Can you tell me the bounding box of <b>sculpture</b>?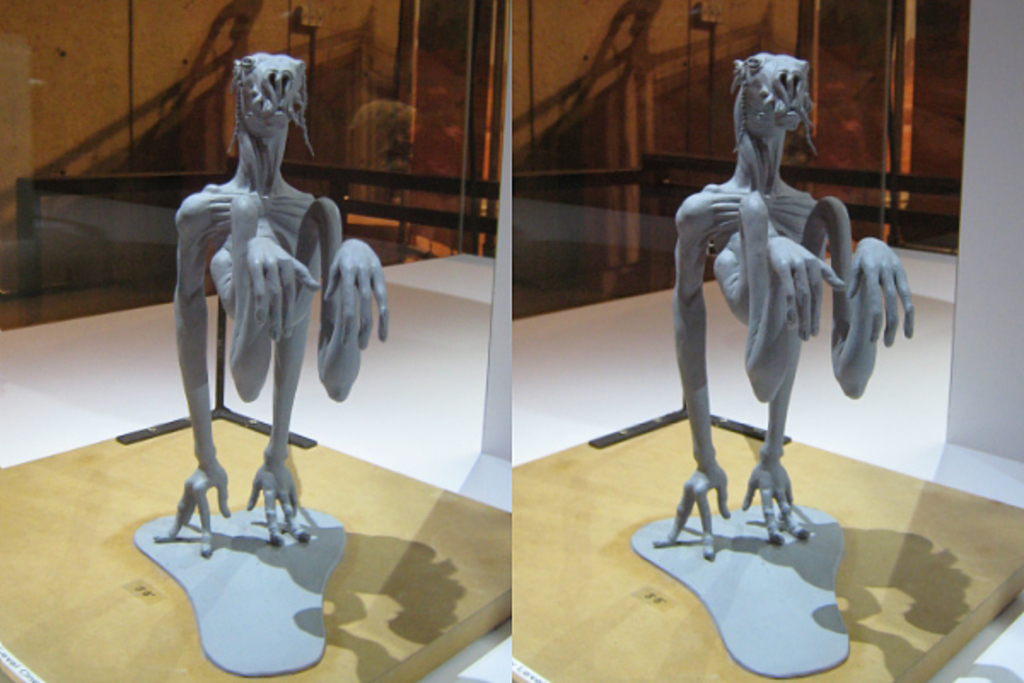
rect(154, 50, 394, 560).
